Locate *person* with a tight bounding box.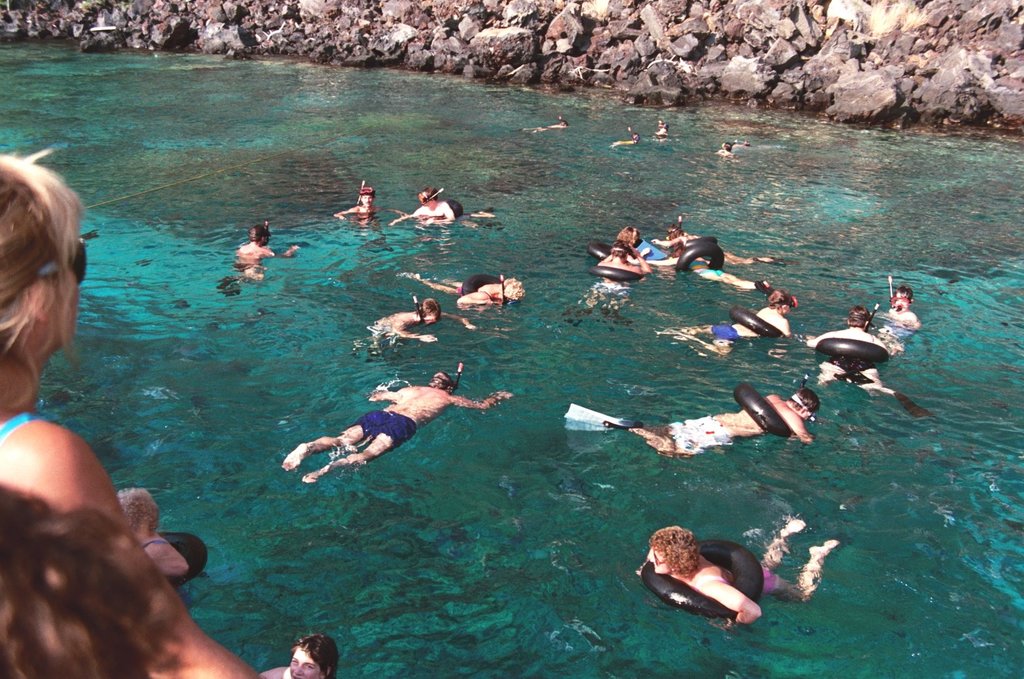
rect(404, 187, 453, 225).
